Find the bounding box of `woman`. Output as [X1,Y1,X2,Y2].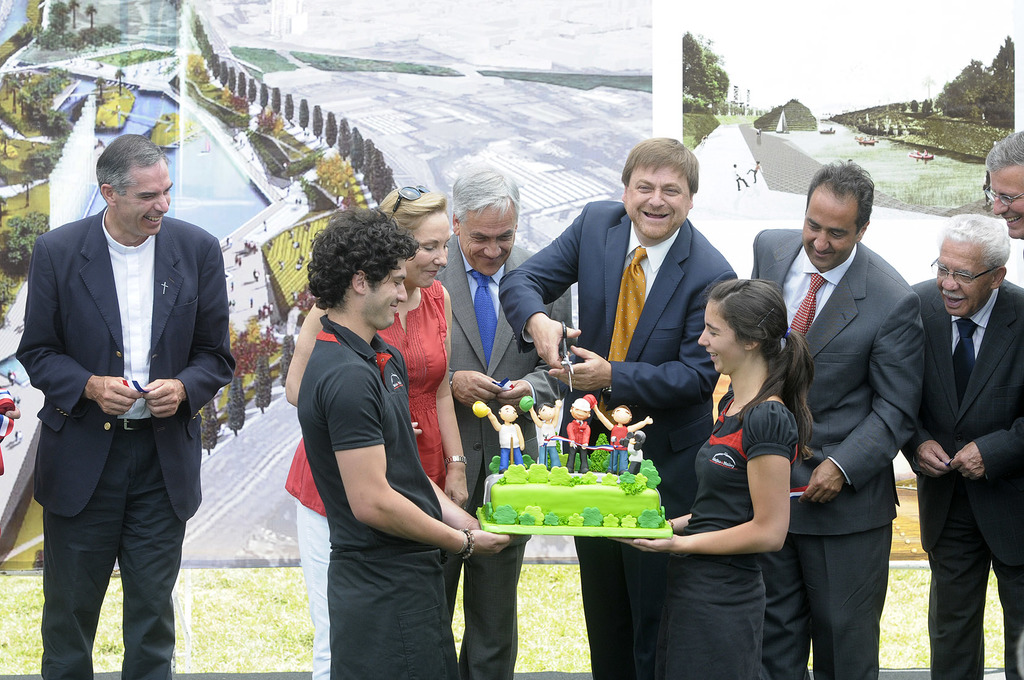
[659,263,842,675].
